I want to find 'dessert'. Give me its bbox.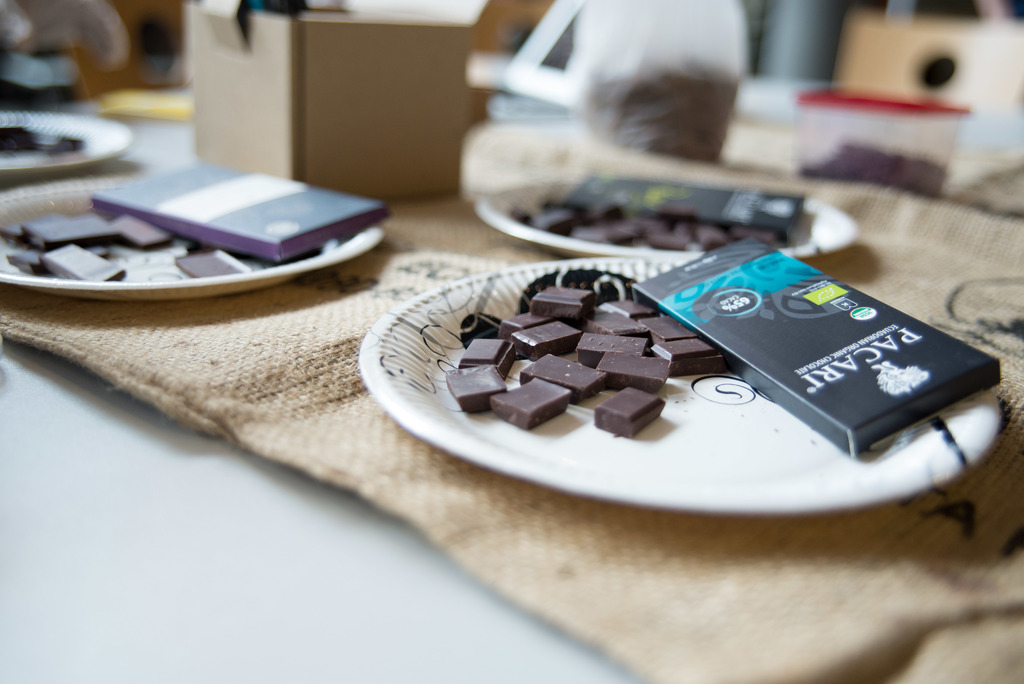
517/357/614/395.
